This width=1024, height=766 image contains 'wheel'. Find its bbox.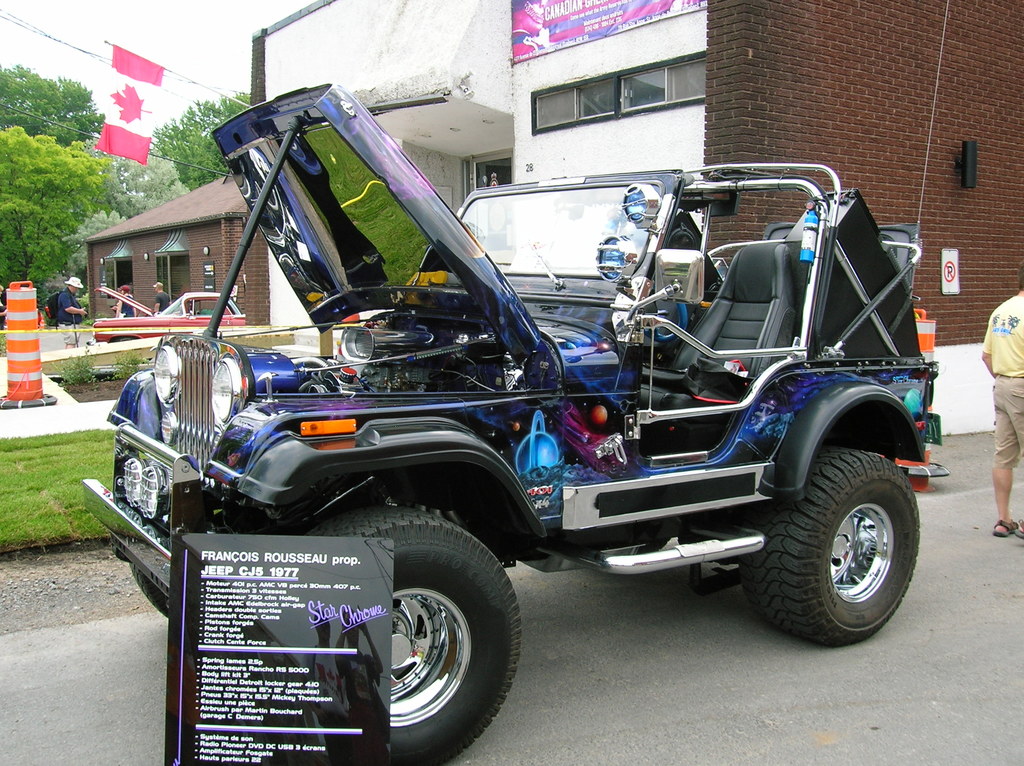
(129, 516, 270, 613).
